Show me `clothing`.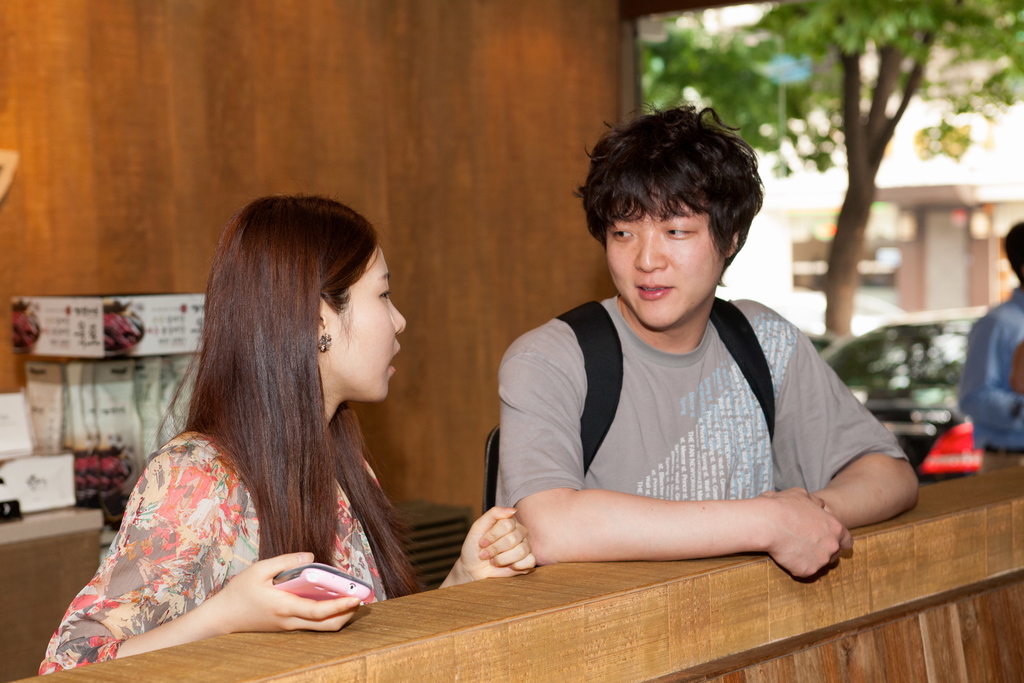
`clothing` is here: 493/299/911/513.
